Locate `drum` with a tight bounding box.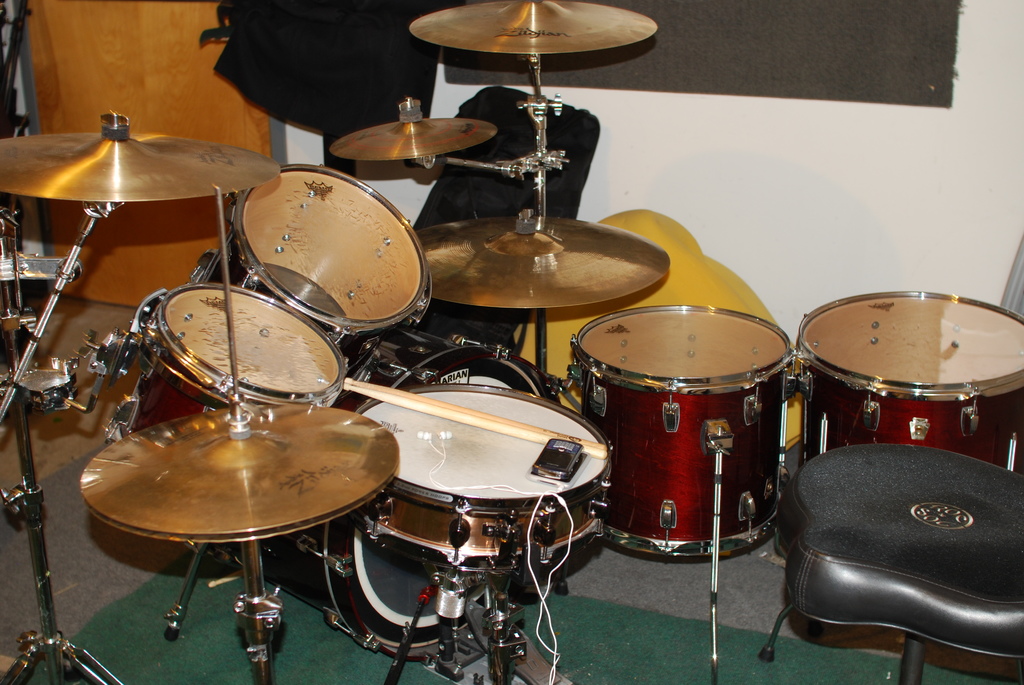
<bbox>109, 281, 364, 462</bbox>.
